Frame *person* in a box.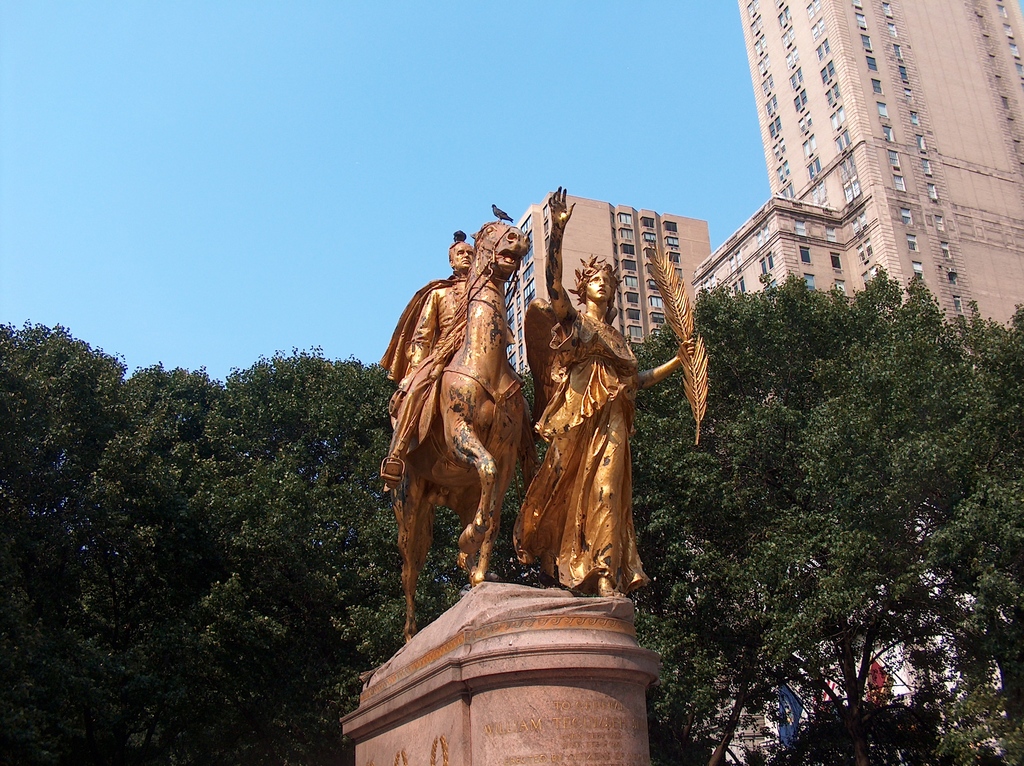
524/244/649/631.
